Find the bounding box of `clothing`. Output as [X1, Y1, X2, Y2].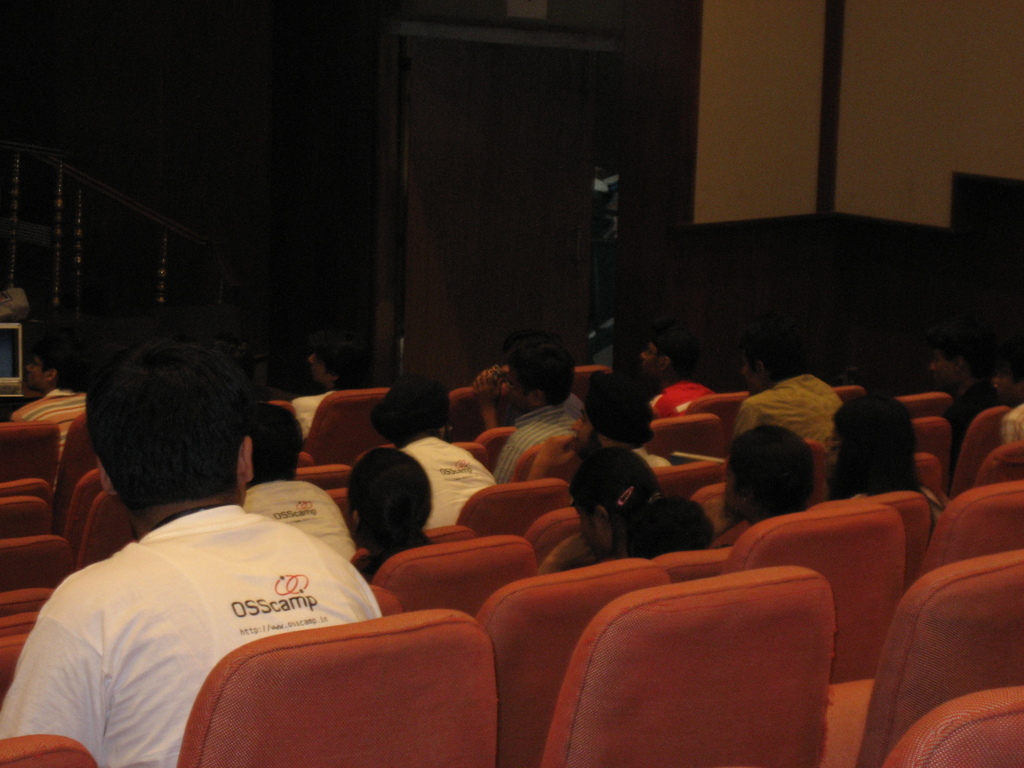
[732, 378, 844, 447].
